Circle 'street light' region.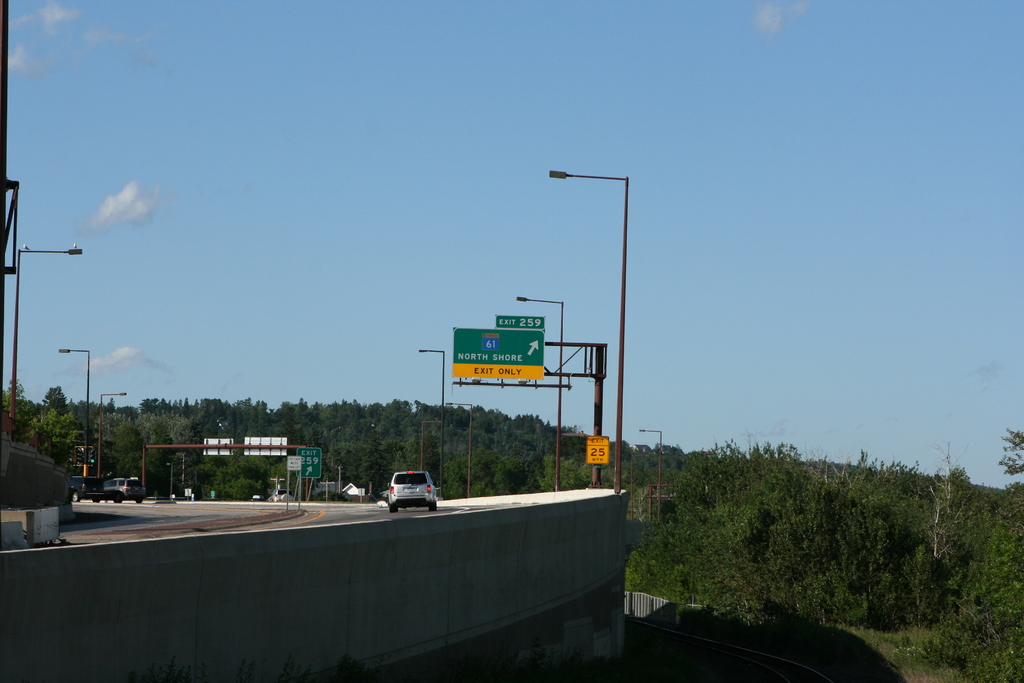
Region: [546, 154, 648, 517].
